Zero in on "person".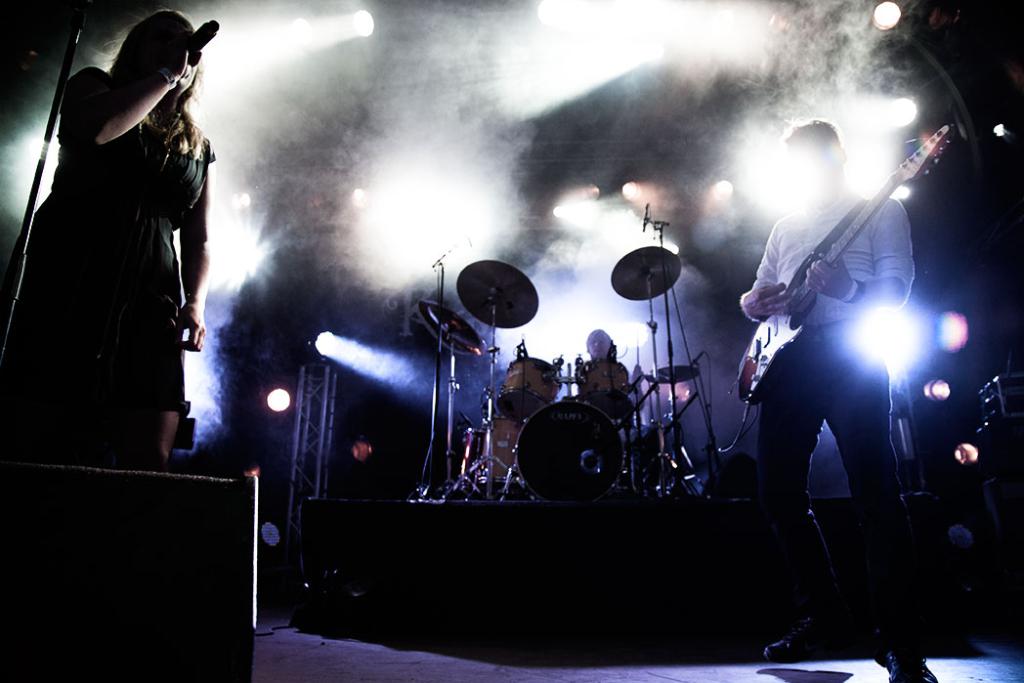
Zeroed in: pyautogui.locateOnScreen(755, 113, 937, 678).
